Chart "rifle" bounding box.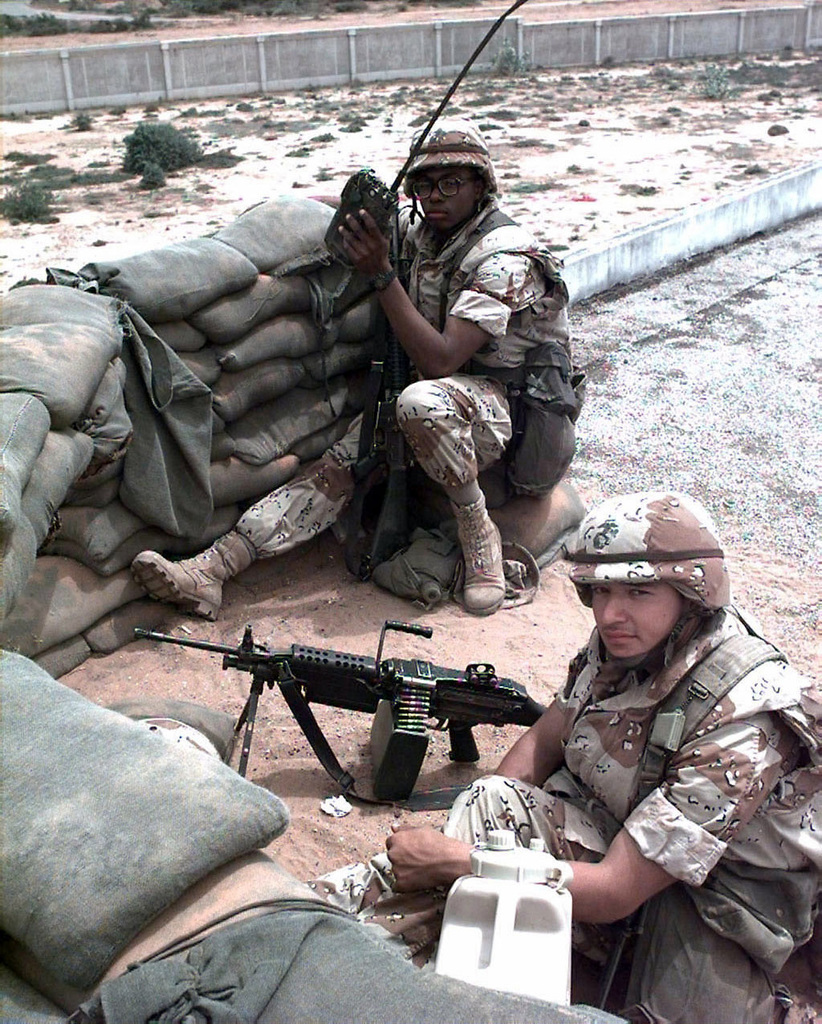
Charted: bbox=(126, 621, 557, 806).
